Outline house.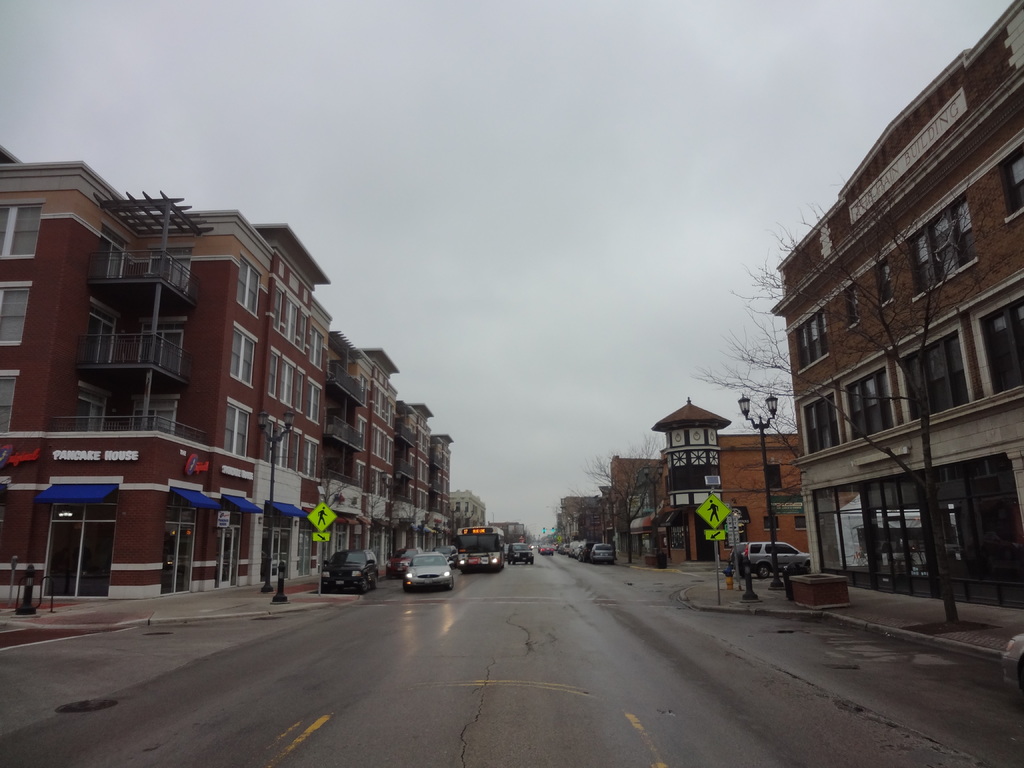
Outline: Rect(769, 0, 1023, 609).
